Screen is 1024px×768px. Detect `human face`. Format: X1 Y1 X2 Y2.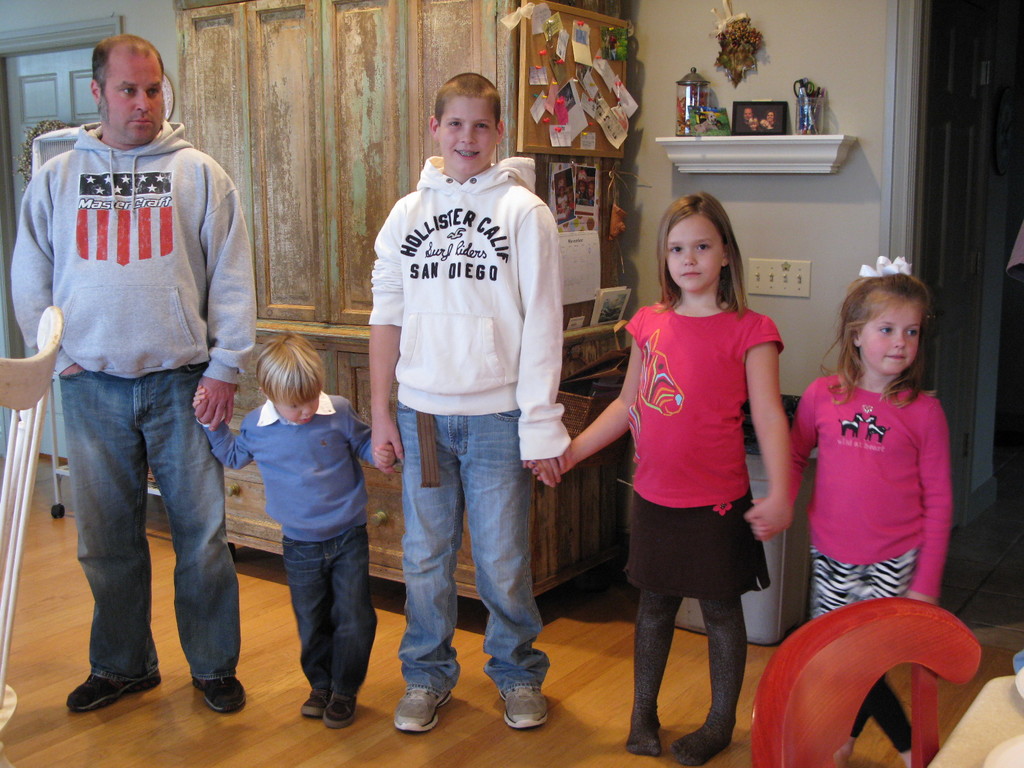
662 216 721 292.
